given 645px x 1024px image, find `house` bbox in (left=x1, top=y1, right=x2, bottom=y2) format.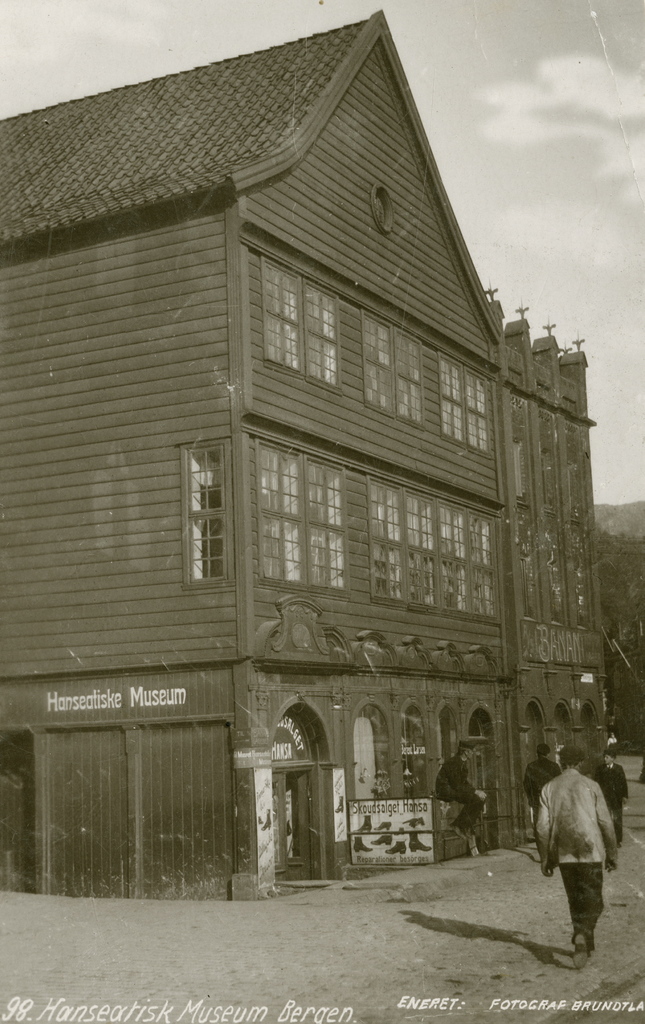
(left=0, top=4, right=608, bottom=892).
